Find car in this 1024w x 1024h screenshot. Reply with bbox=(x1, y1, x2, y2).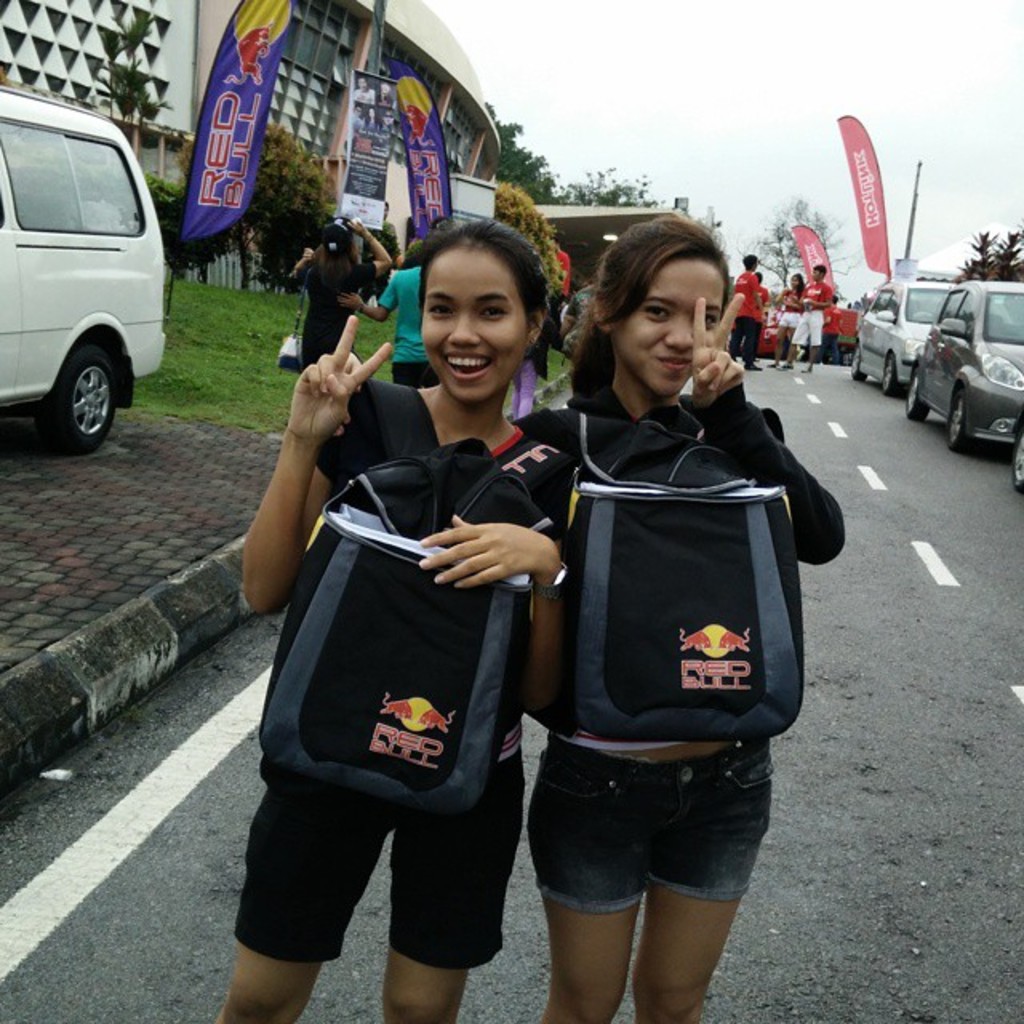
bbox=(0, 106, 184, 448).
